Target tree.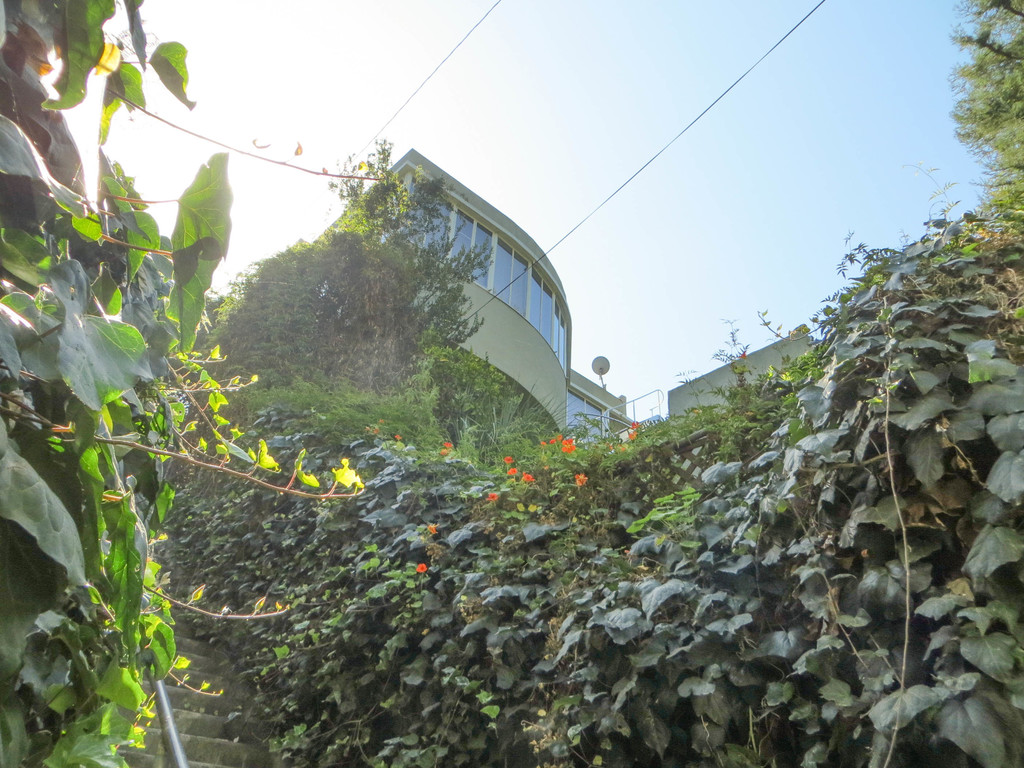
Target region: left=936, top=0, right=1023, bottom=233.
